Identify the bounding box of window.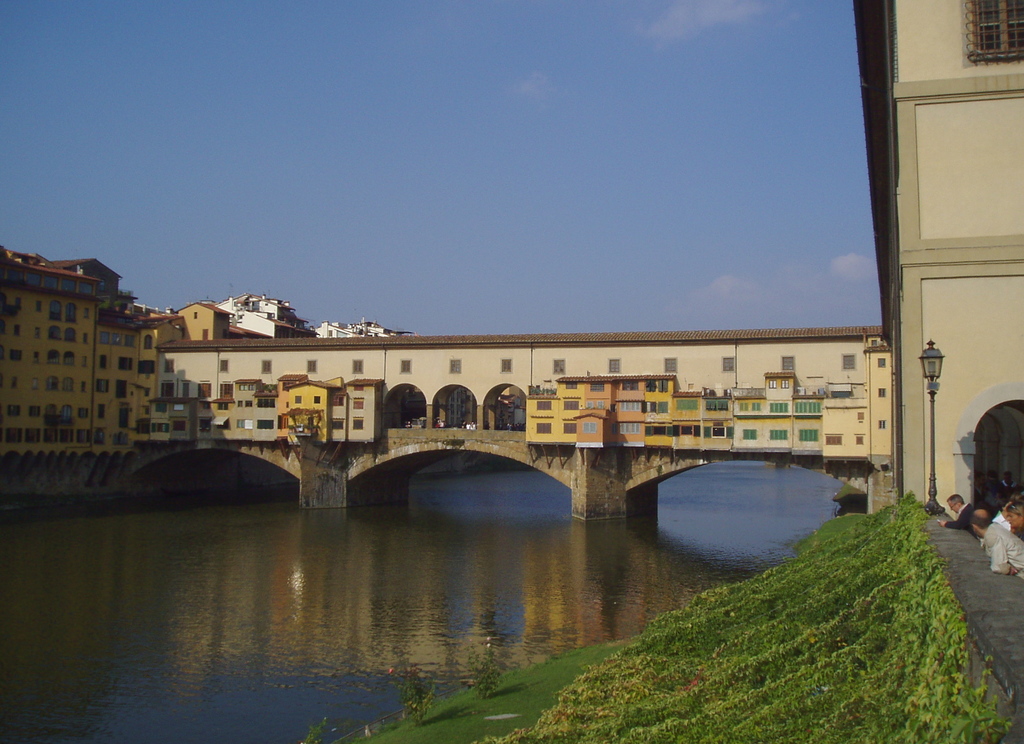
bbox=[877, 422, 886, 431].
